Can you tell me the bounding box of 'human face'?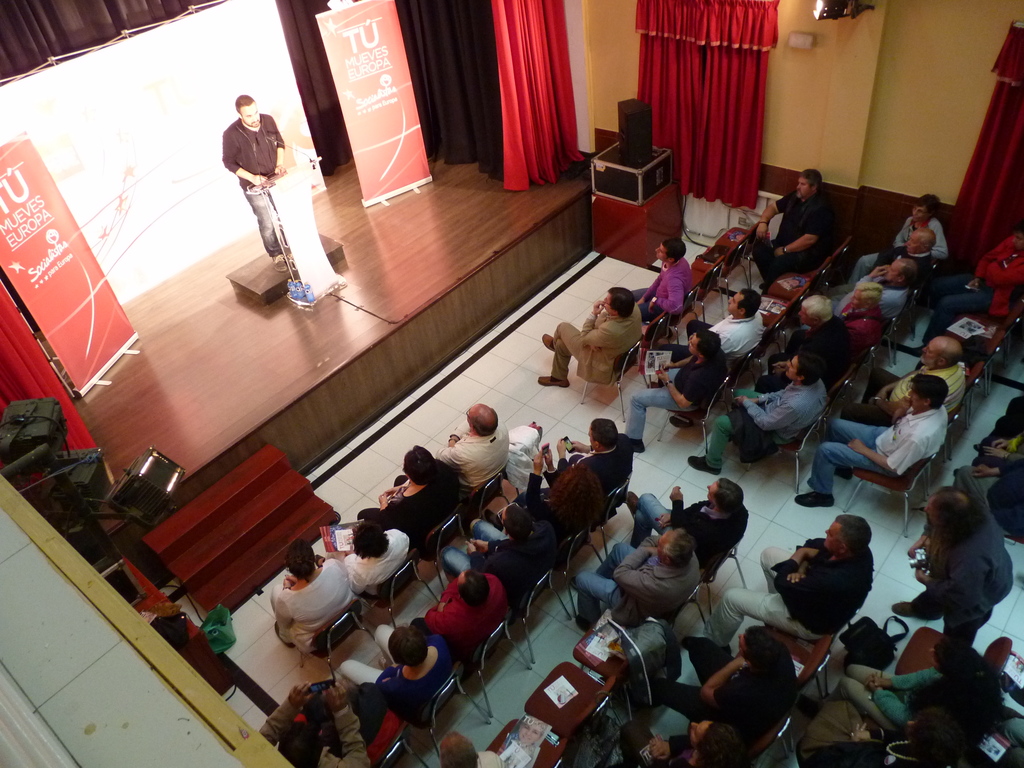
region(706, 480, 717, 501).
